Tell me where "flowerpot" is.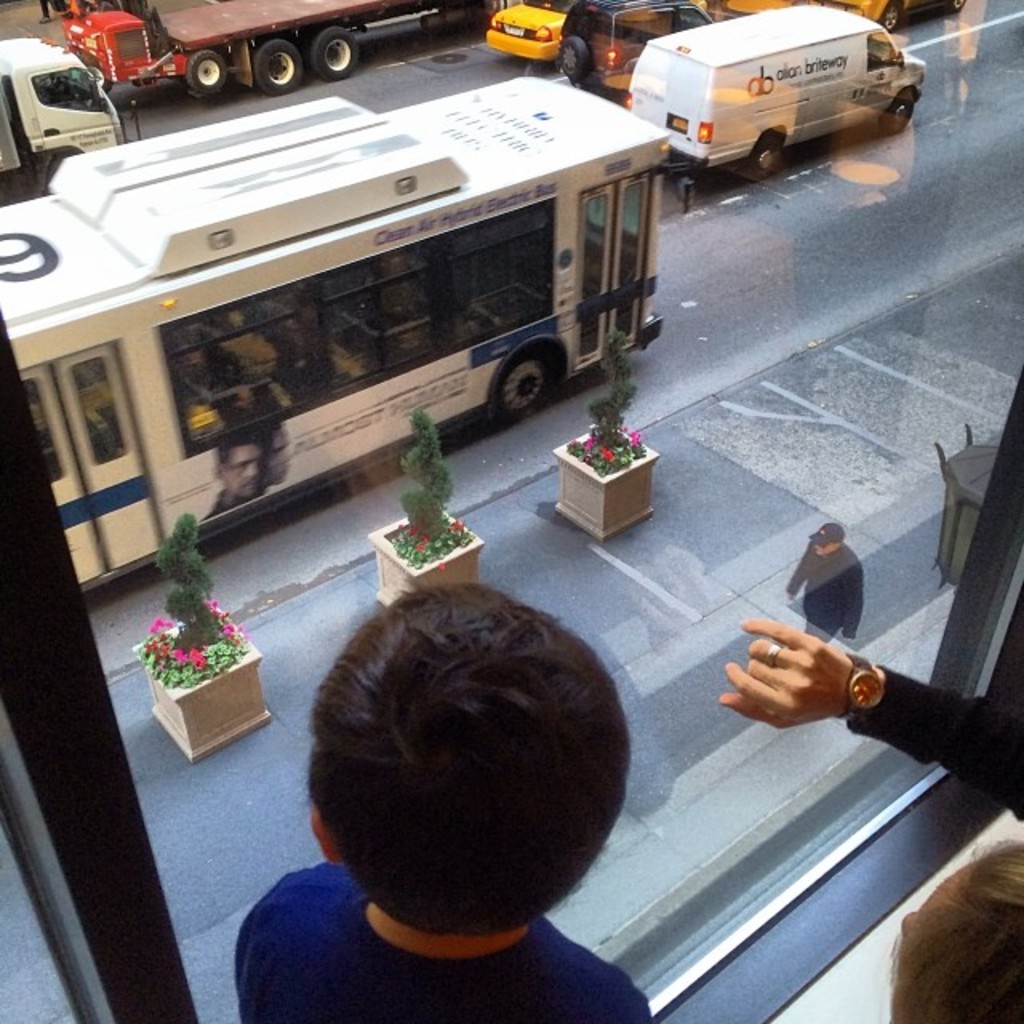
"flowerpot" is at 366/509/488/608.
